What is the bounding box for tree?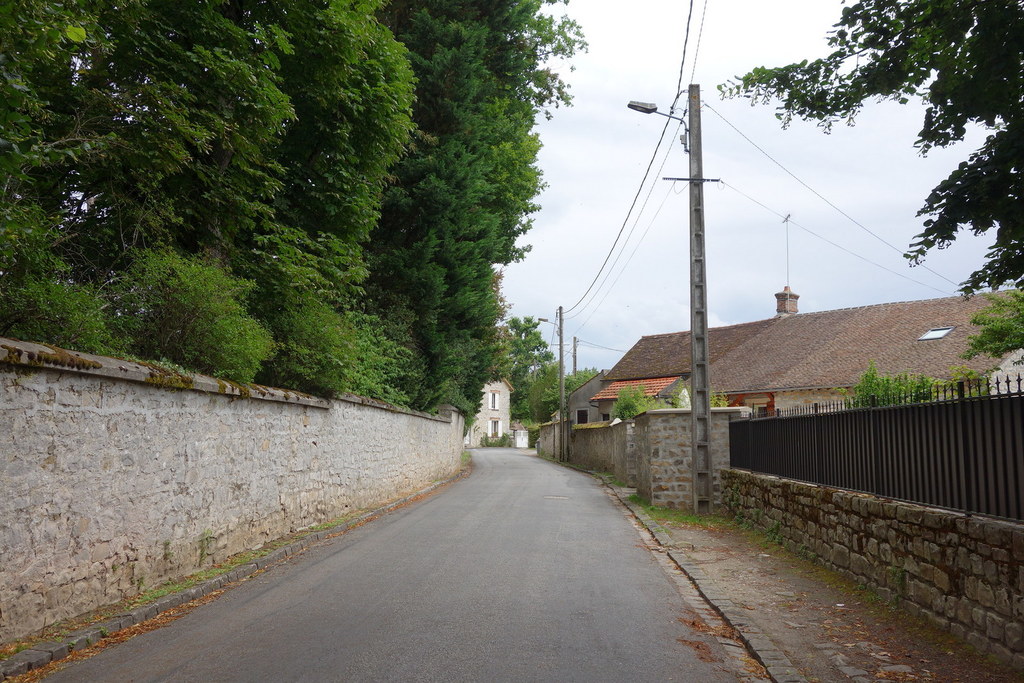
978,301,1023,358.
